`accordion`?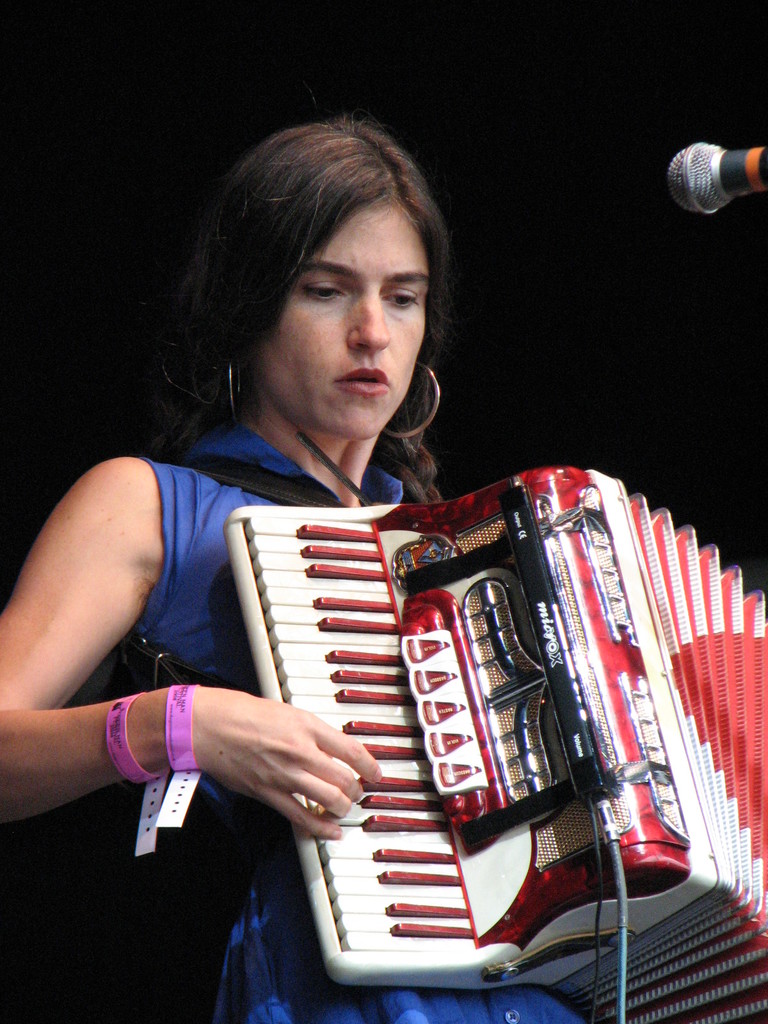
bbox=(247, 465, 767, 1023)
